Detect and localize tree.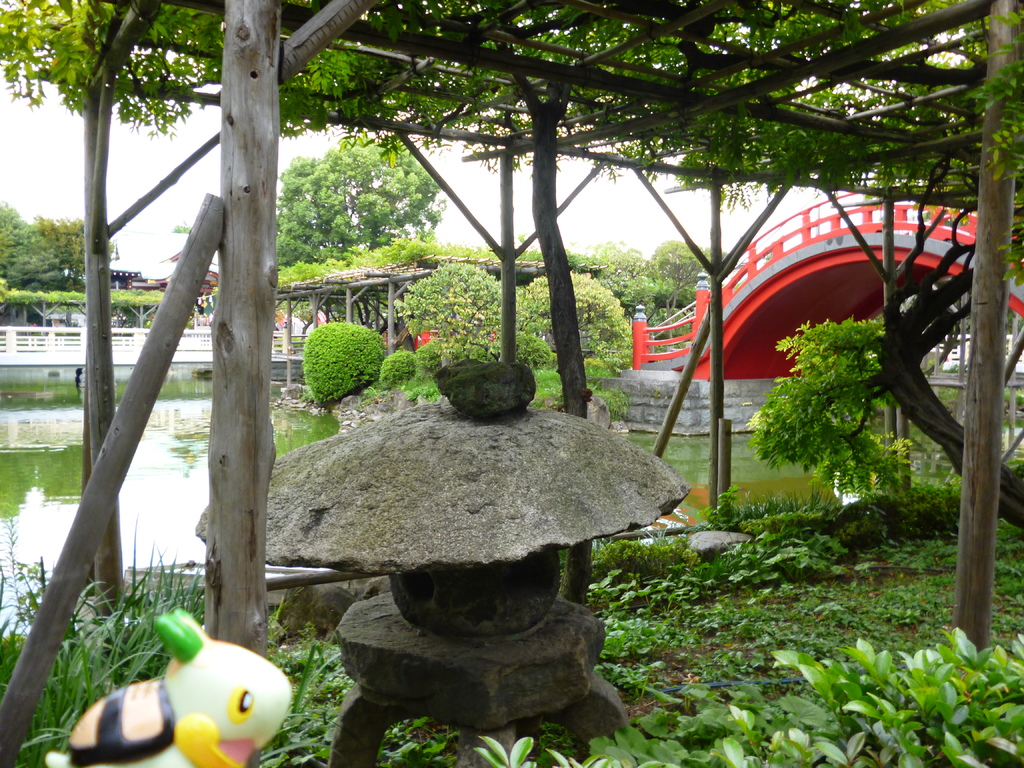
Localized at left=0, top=196, right=129, bottom=330.
